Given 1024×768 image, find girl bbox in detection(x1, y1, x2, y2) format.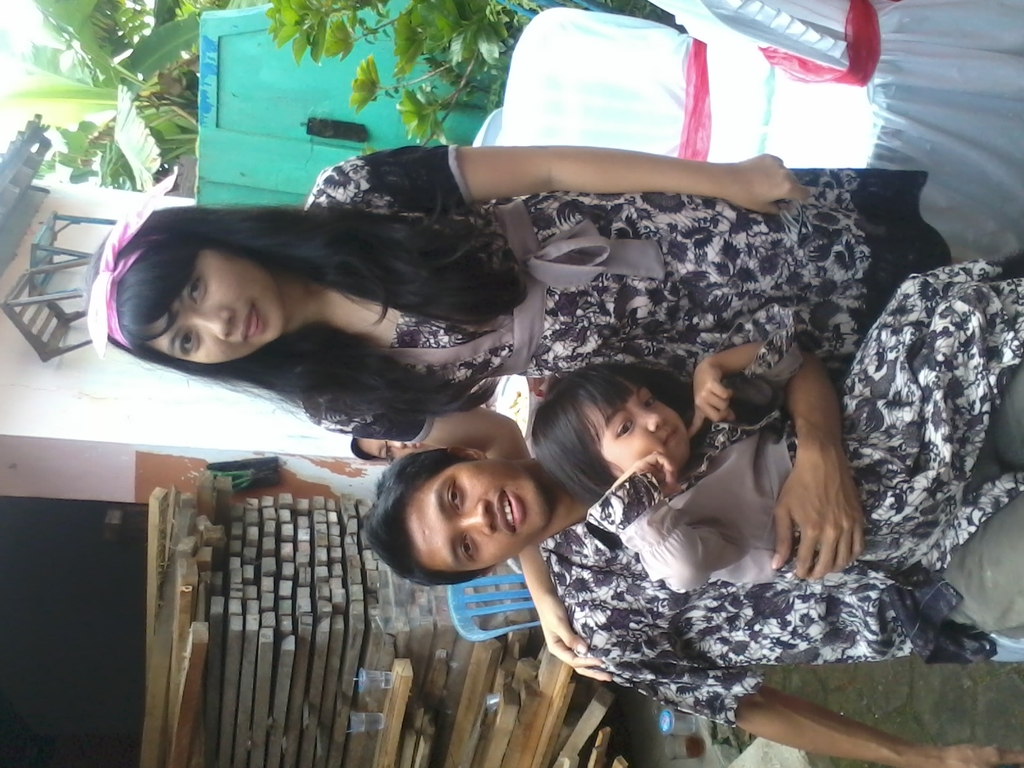
detection(349, 425, 434, 468).
